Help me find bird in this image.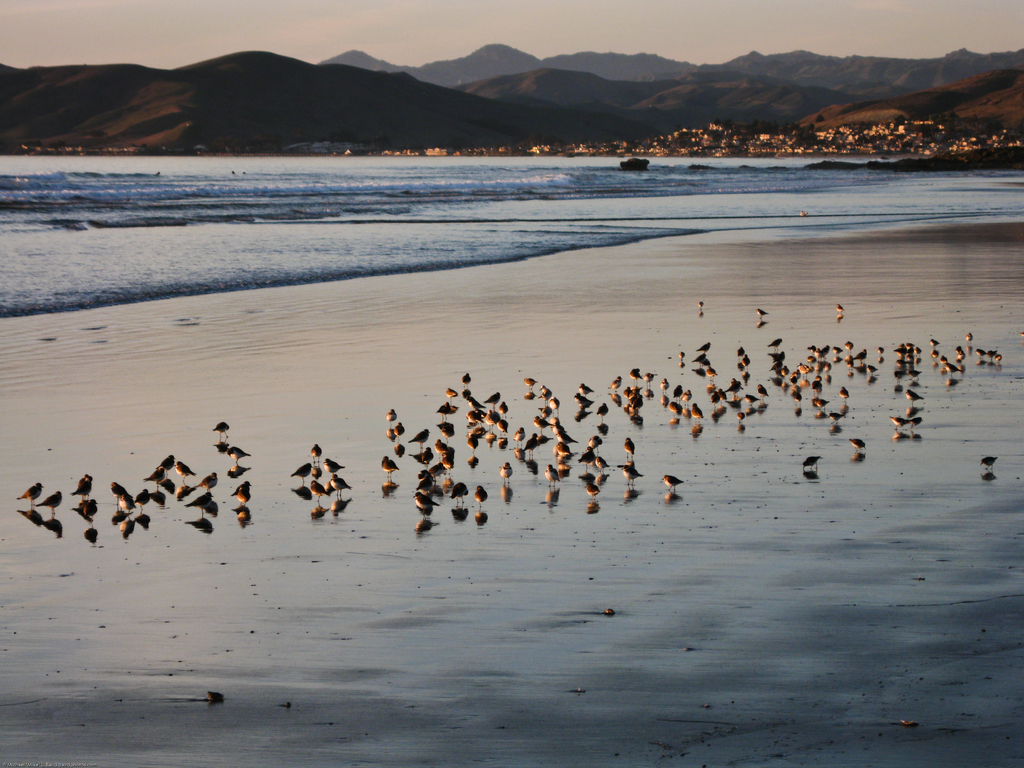
Found it: bbox=[696, 302, 705, 308].
